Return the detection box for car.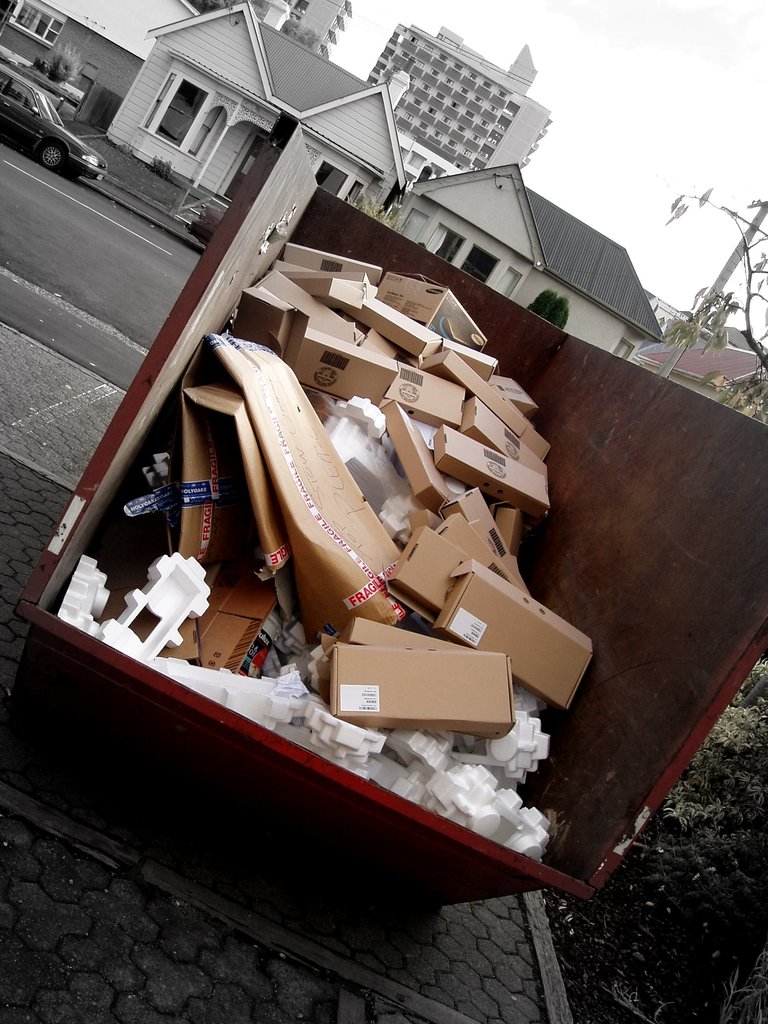
detection(0, 63, 108, 180).
